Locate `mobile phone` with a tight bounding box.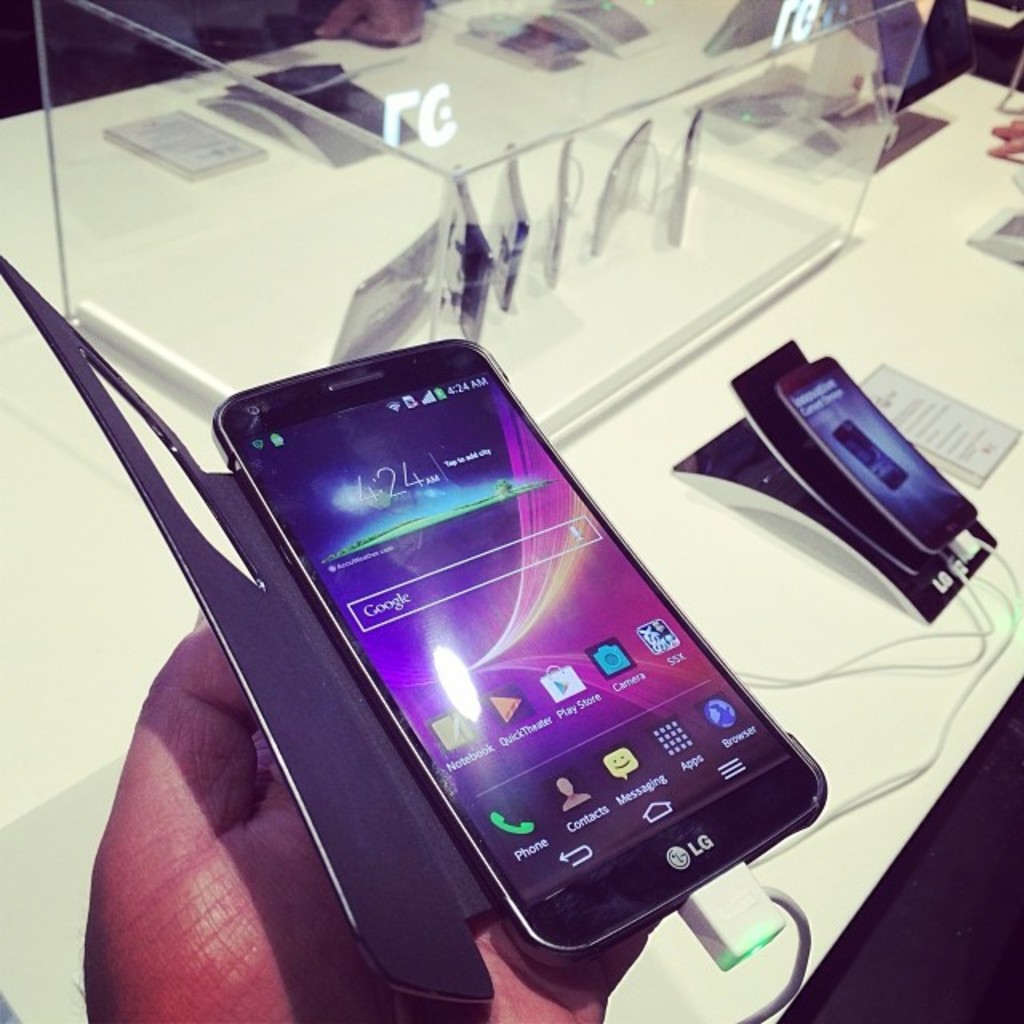
595/118/650/254.
